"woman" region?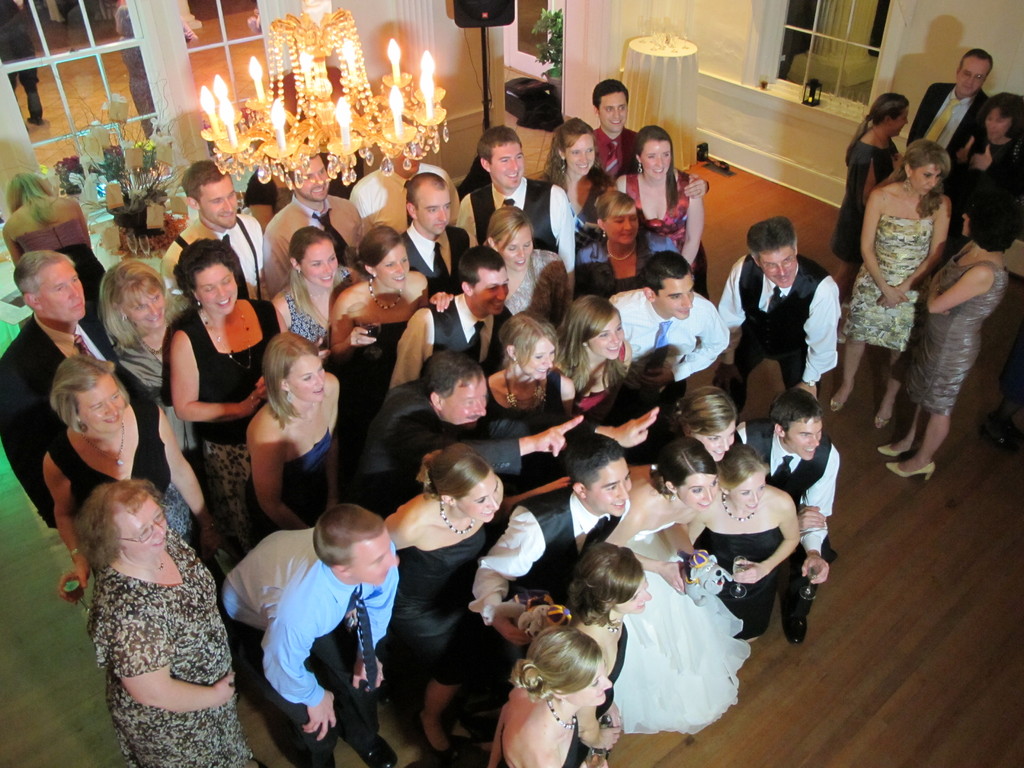
pyautogui.locateOnScreen(42, 362, 227, 554)
